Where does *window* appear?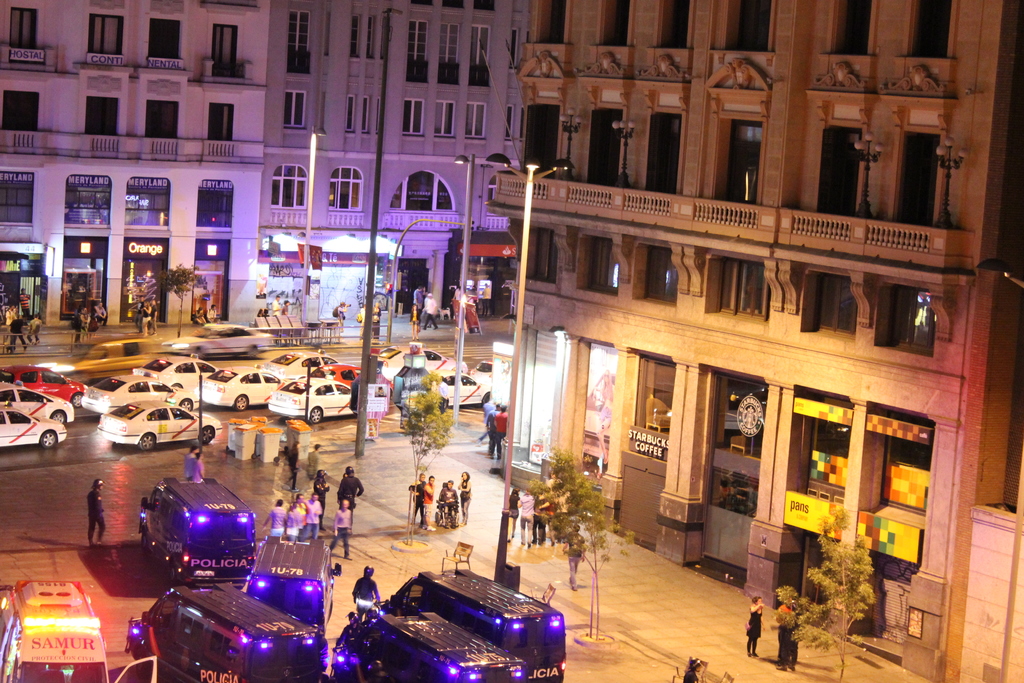
Appears at box(465, 103, 486, 143).
